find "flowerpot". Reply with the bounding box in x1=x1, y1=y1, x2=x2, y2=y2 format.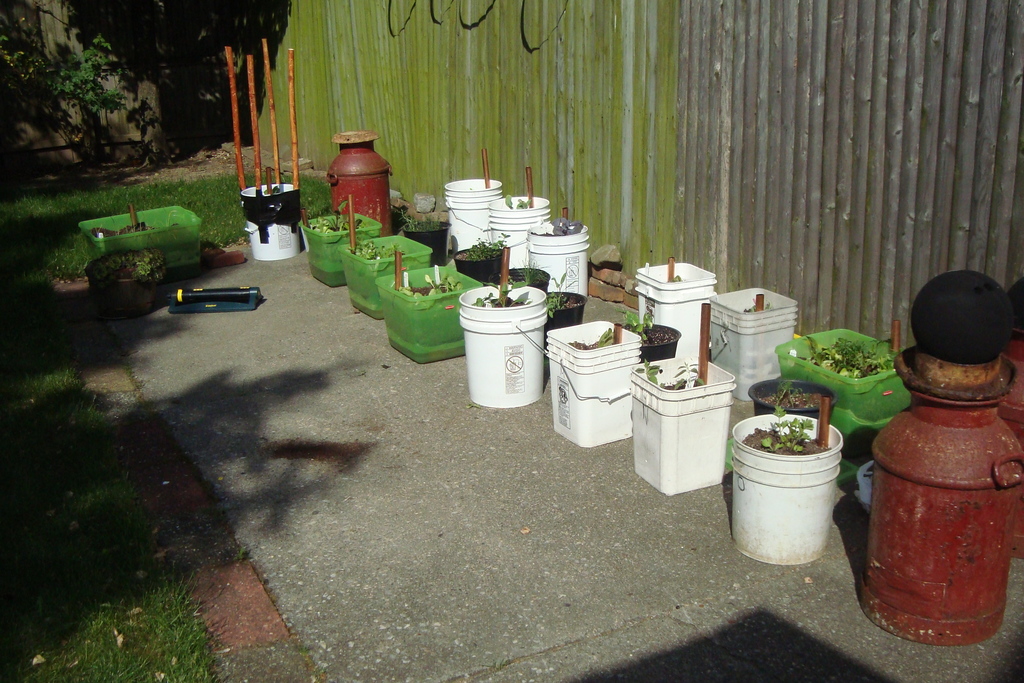
x1=521, y1=213, x2=589, y2=306.
